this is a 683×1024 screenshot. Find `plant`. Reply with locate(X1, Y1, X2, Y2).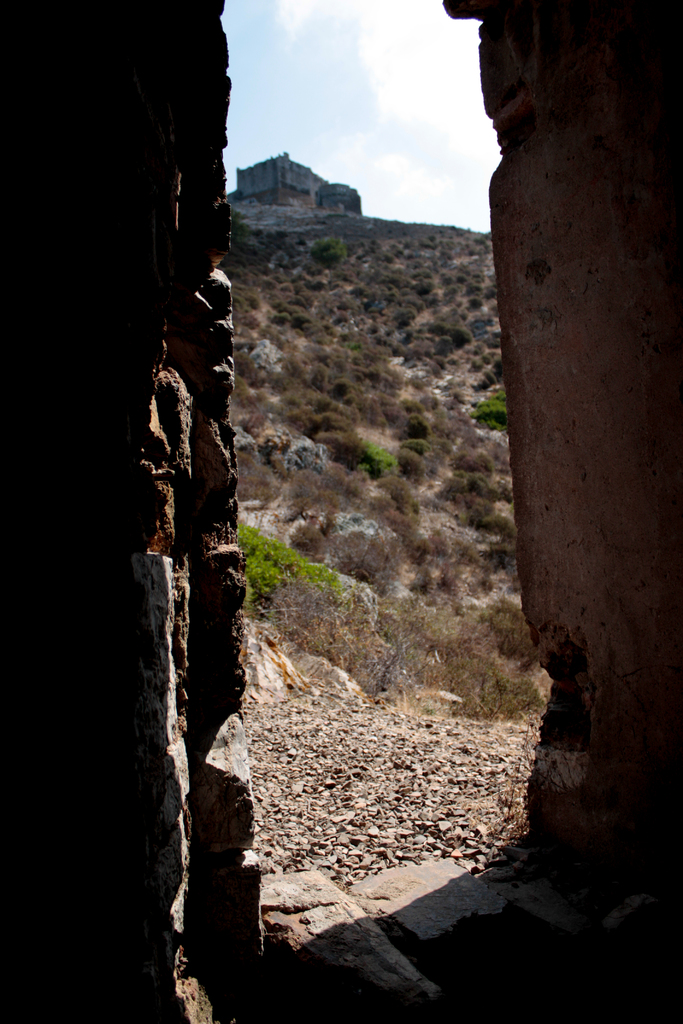
locate(295, 516, 325, 553).
